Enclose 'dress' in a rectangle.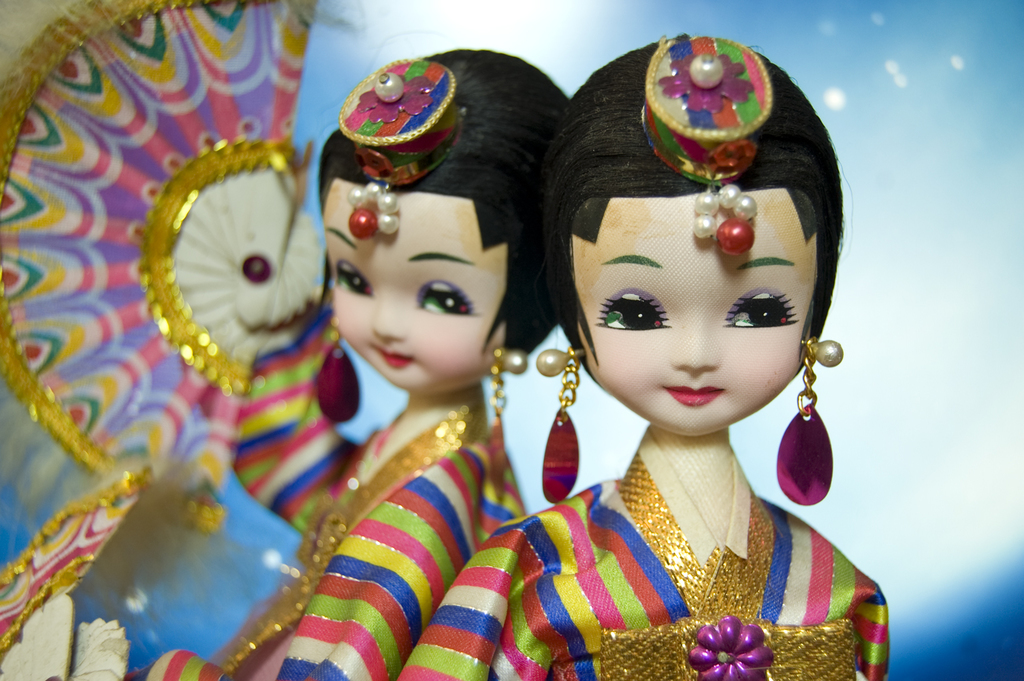
(142,387,526,680).
